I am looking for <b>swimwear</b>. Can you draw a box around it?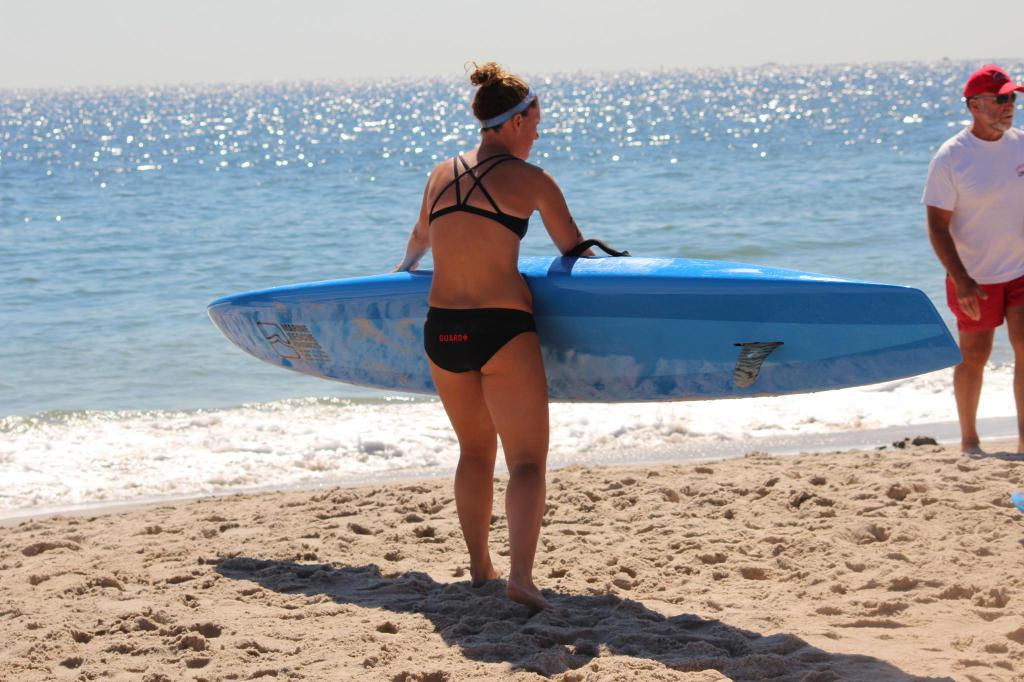
Sure, the bounding box is rect(424, 309, 537, 375).
